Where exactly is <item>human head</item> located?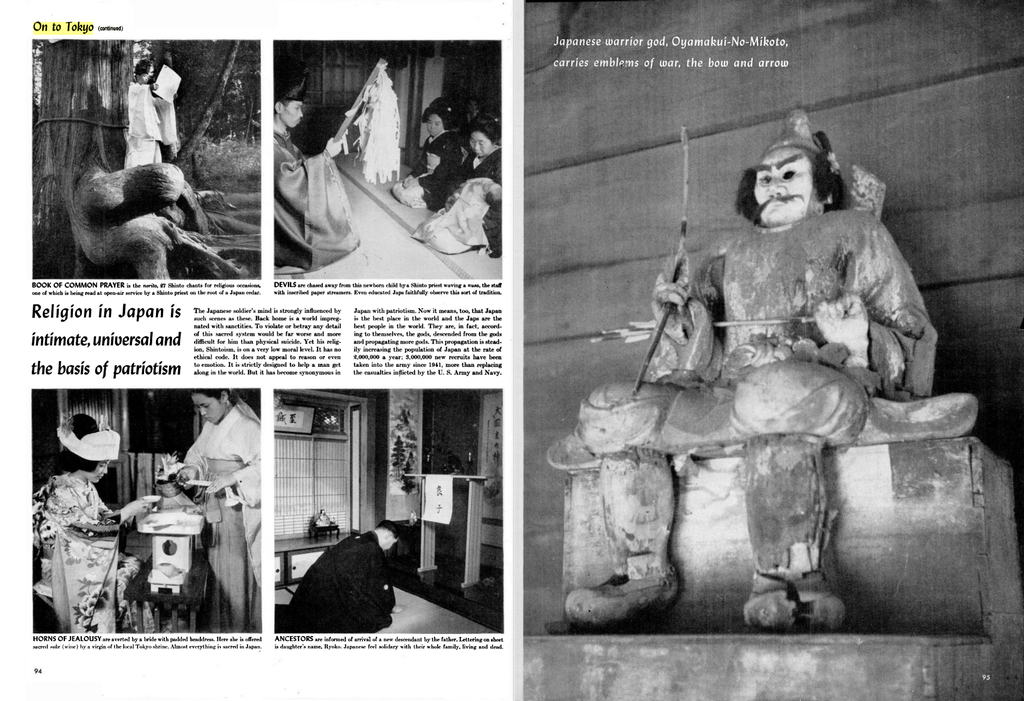
Its bounding box is 189,387,229,425.
